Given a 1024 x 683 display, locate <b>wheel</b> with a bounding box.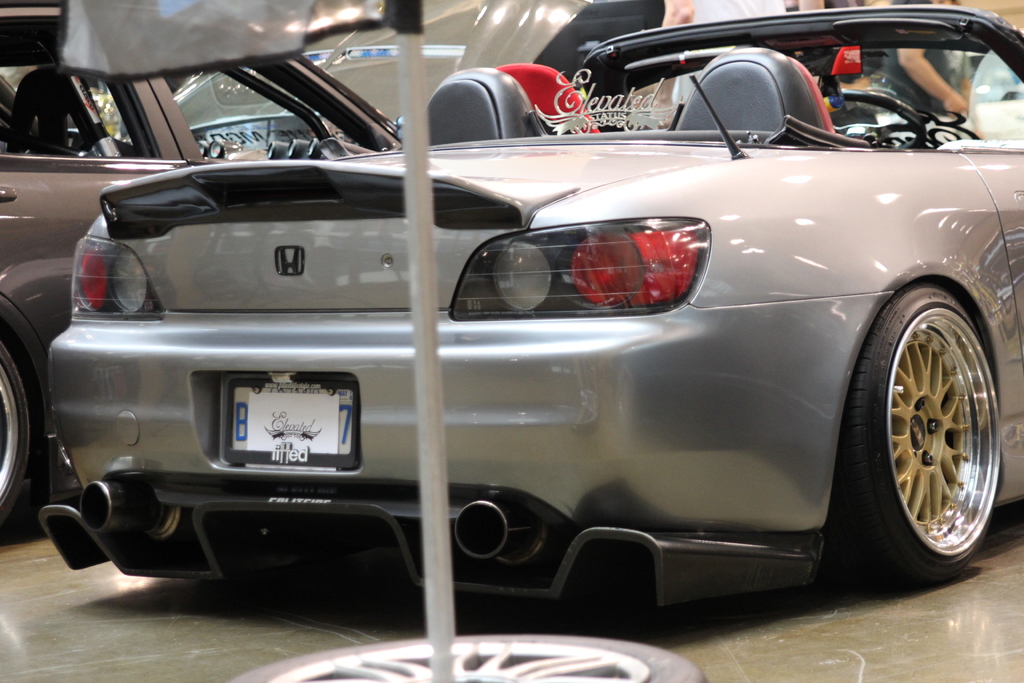
Located: locate(0, 324, 52, 536).
